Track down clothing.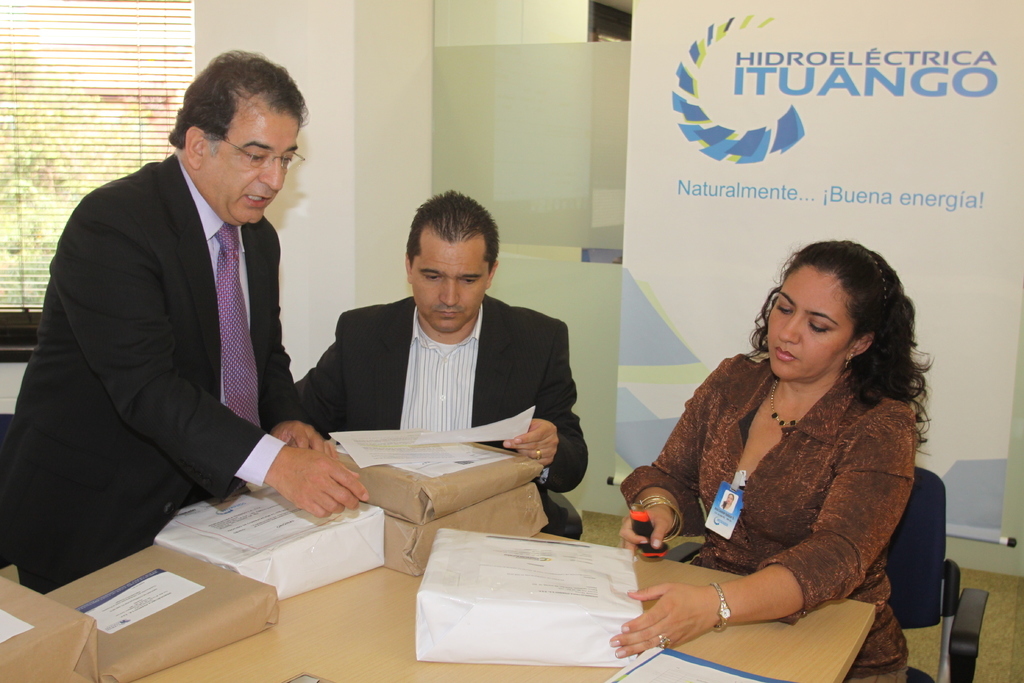
Tracked to bbox=[630, 318, 941, 661].
